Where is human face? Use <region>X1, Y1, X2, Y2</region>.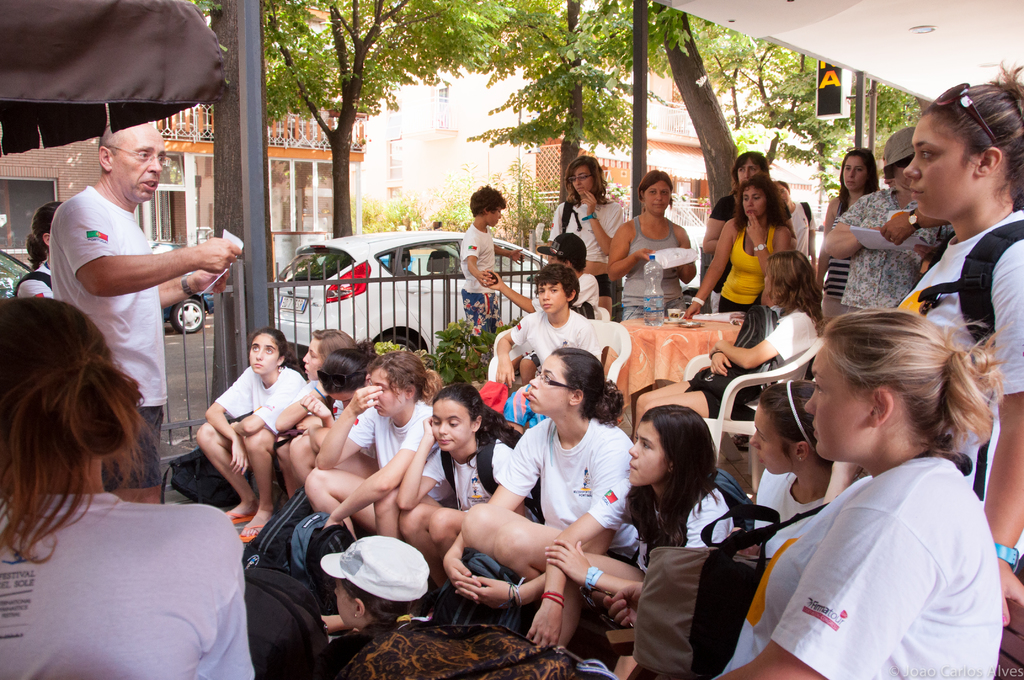
<region>840, 154, 866, 190</region>.
